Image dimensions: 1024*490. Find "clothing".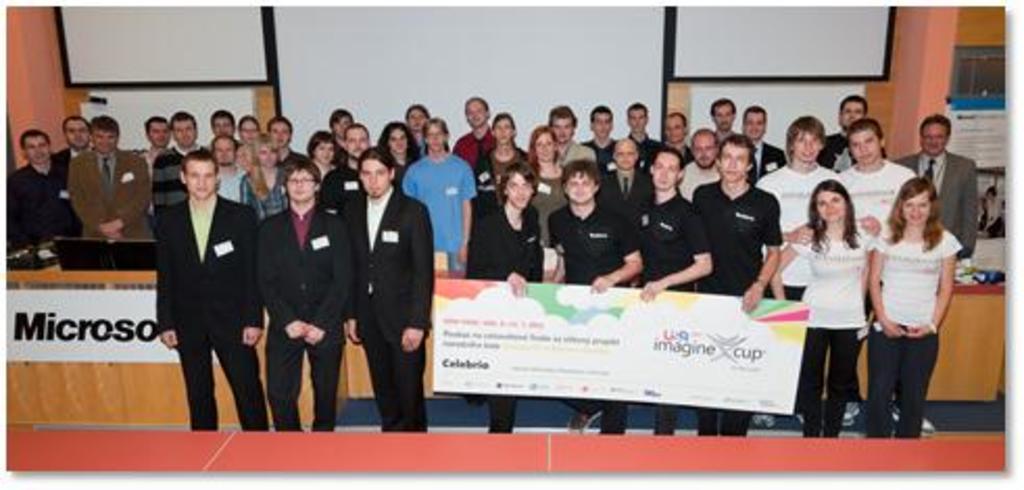
pyautogui.locateOnScreen(394, 148, 478, 275).
